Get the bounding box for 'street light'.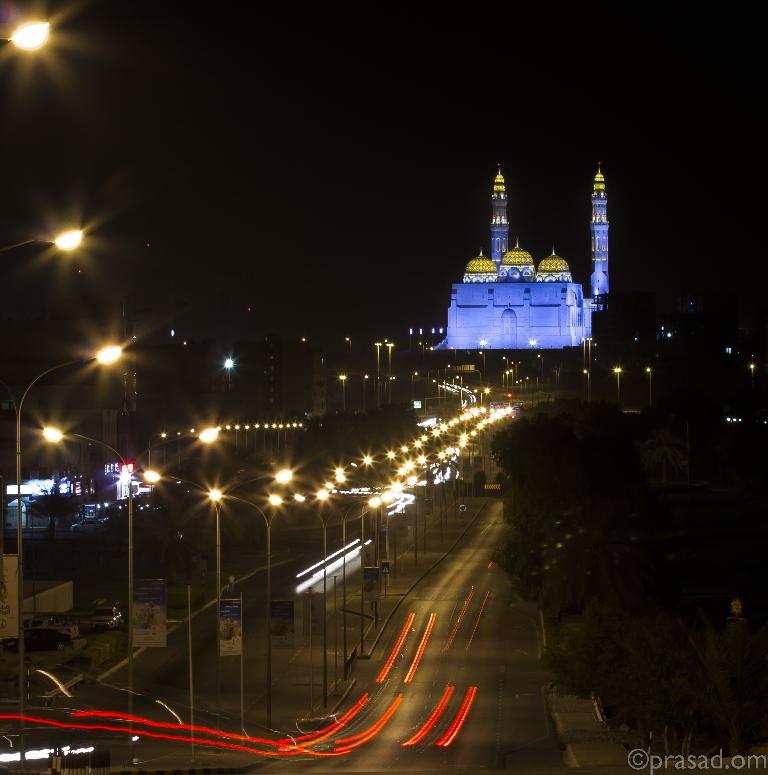
pyautogui.locateOnScreen(643, 366, 658, 414).
